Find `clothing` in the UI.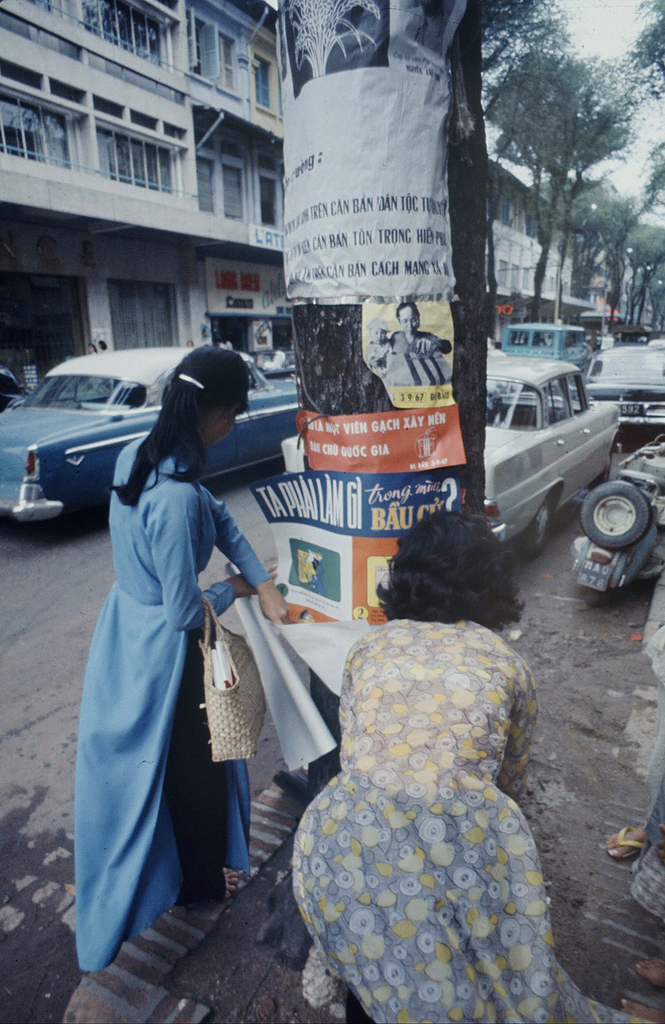
UI element at bbox(283, 593, 580, 1014).
